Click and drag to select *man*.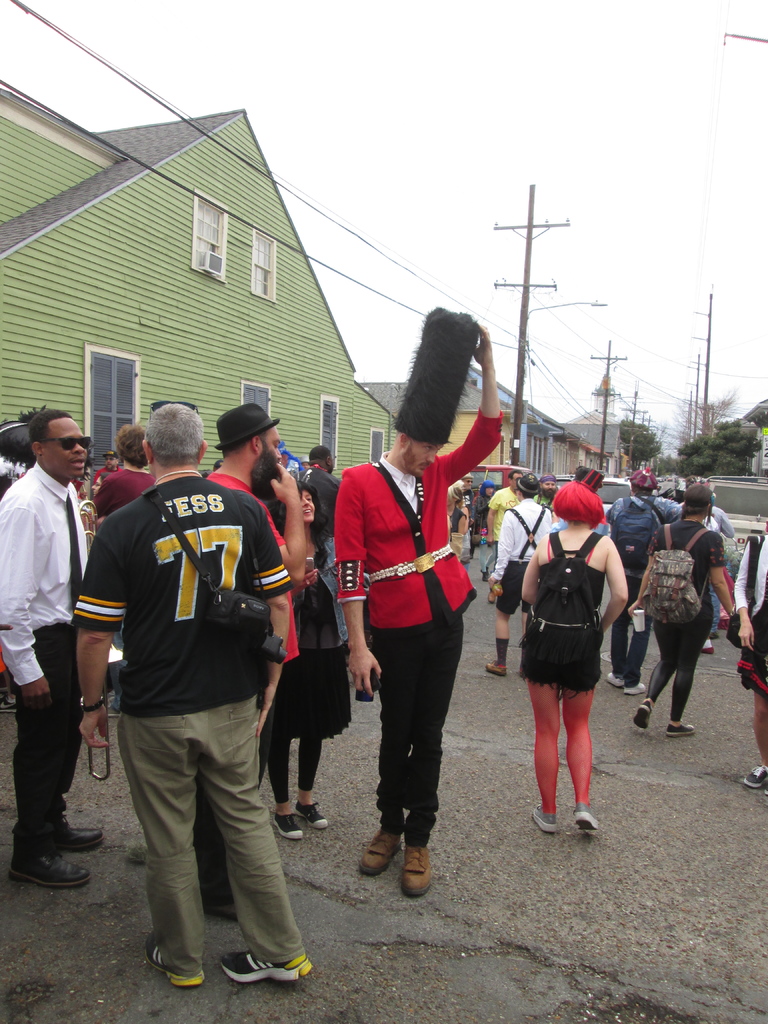
Selection: {"x1": 0, "y1": 410, "x2": 91, "y2": 888}.
